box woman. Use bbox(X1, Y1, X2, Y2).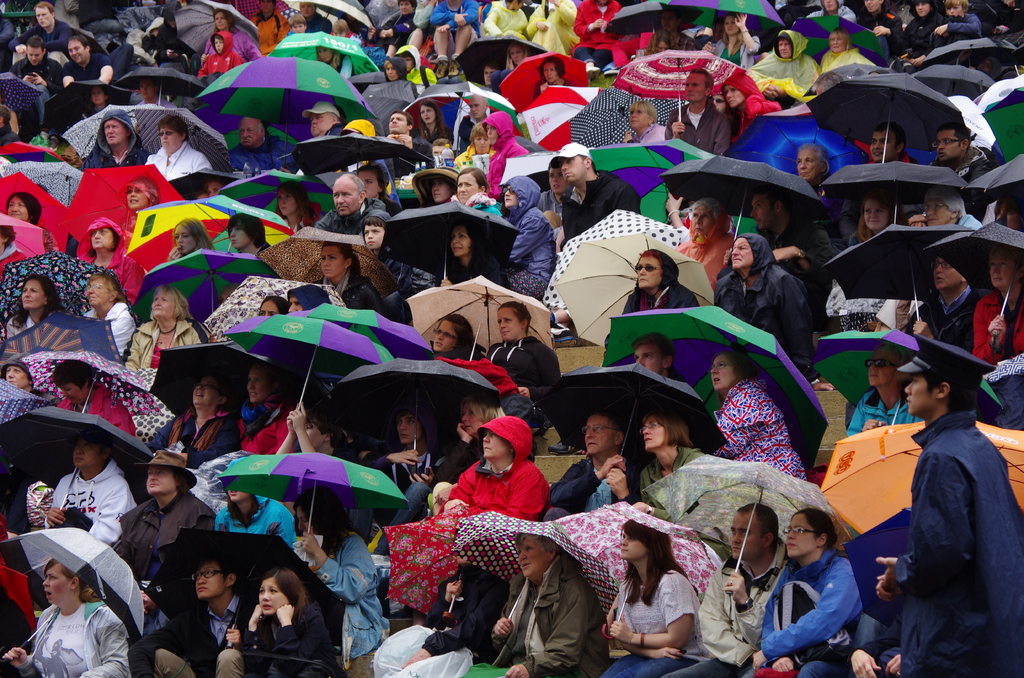
bbox(499, 176, 554, 305).
